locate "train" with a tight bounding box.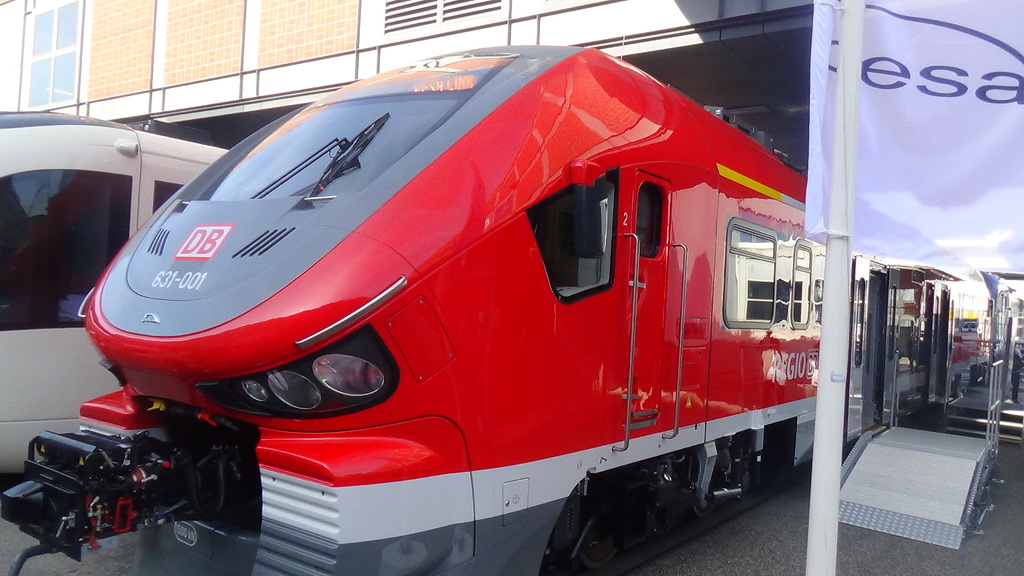
box=[0, 108, 227, 482].
